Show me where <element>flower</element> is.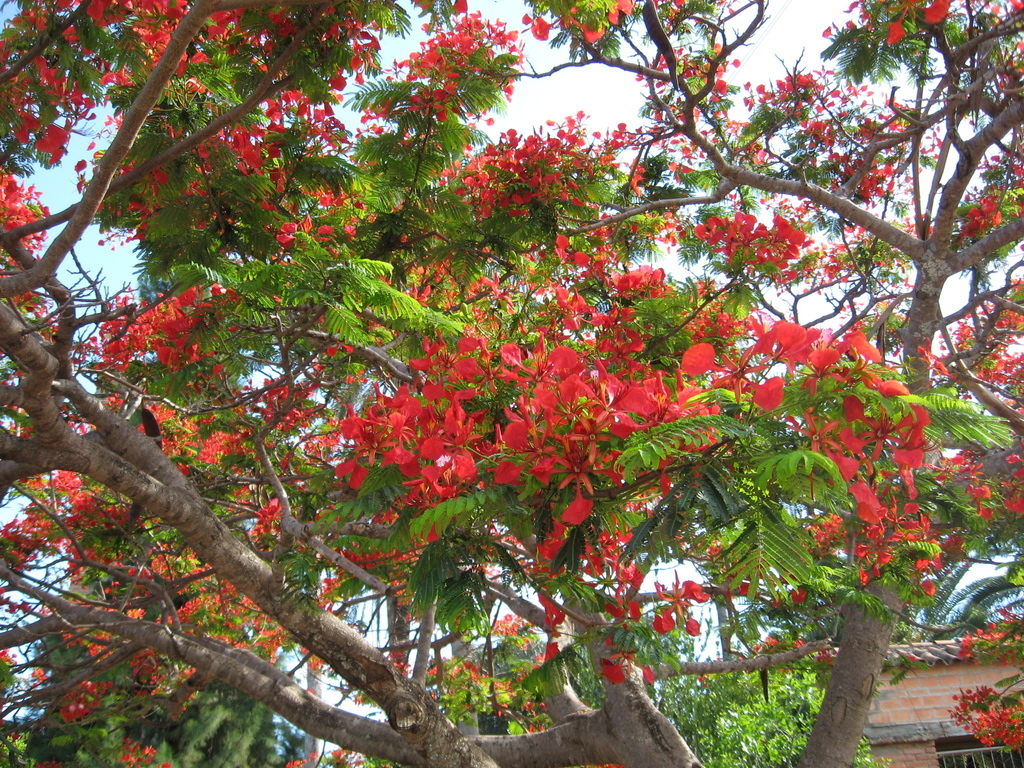
<element>flower</element> is at {"left": 498, "top": 391, "right": 573, "bottom": 454}.
